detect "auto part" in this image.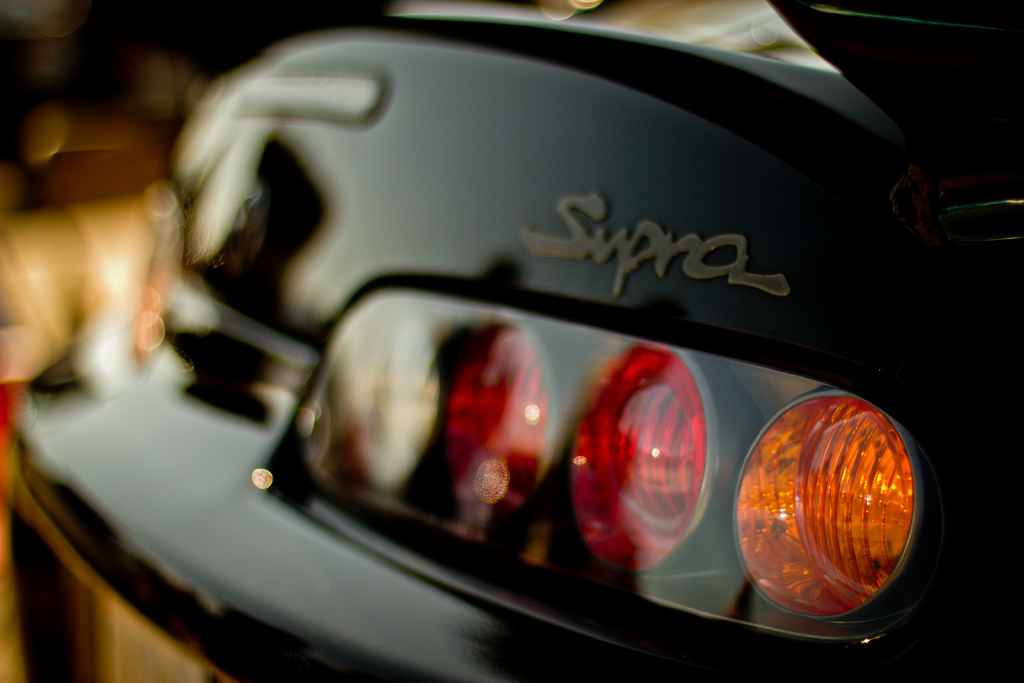
Detection: 552,335,739,593.
